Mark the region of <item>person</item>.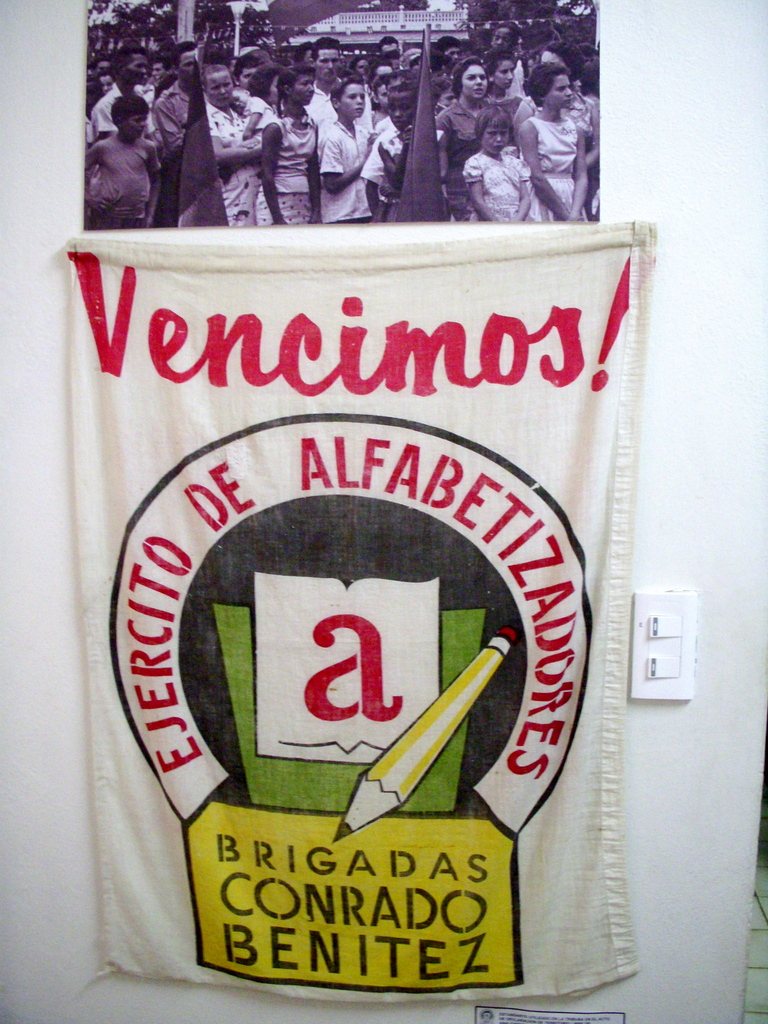
Region: (x1=254, y1=67, x2=322, y2=228).
